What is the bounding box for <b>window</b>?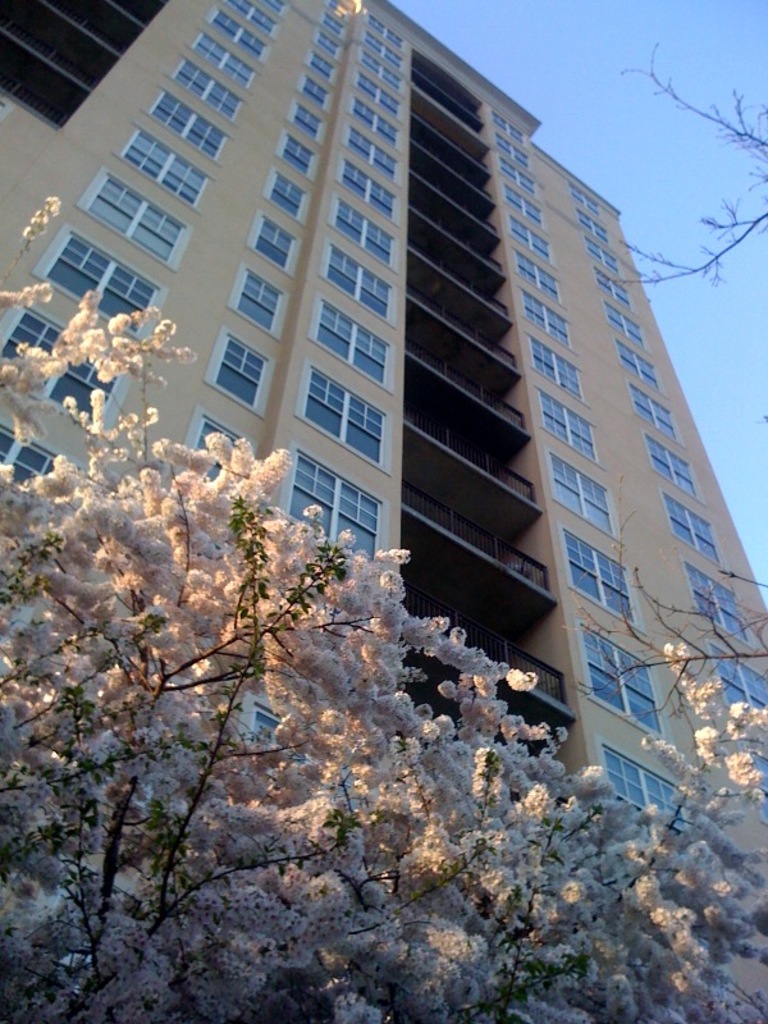
x1=36, y1=221, x2=165, y2=340.
